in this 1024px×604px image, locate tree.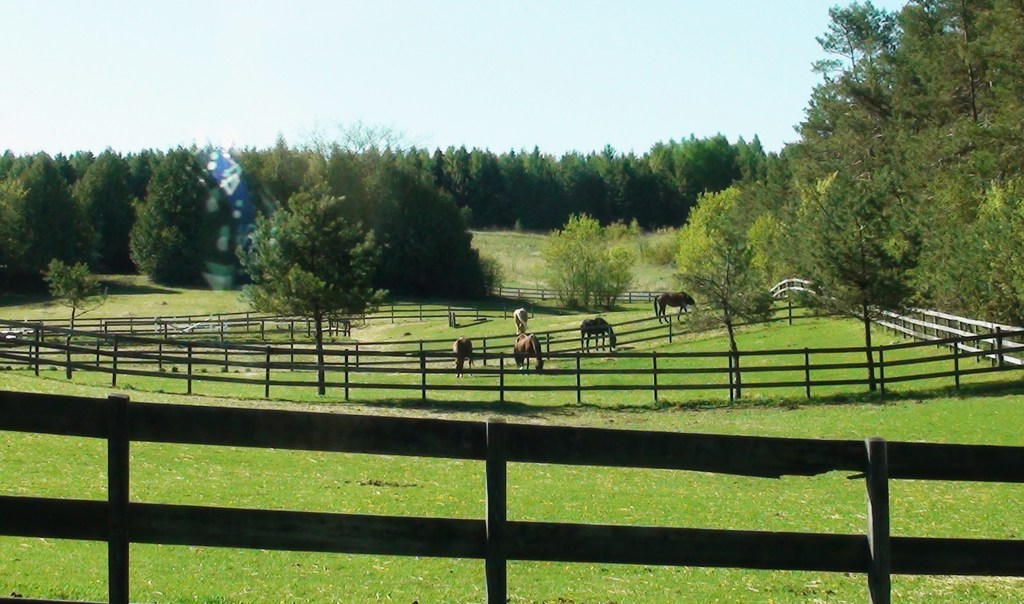
Bounding box: bbox=[678, 3, 1023, 355].
